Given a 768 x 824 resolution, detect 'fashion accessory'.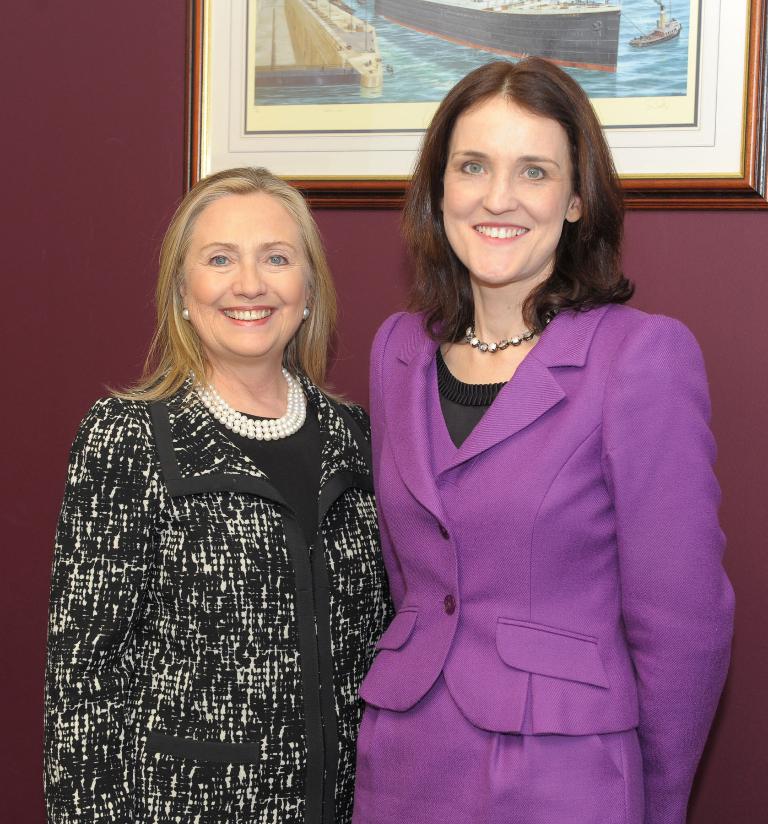
rect(463, 322, 547, 352).
